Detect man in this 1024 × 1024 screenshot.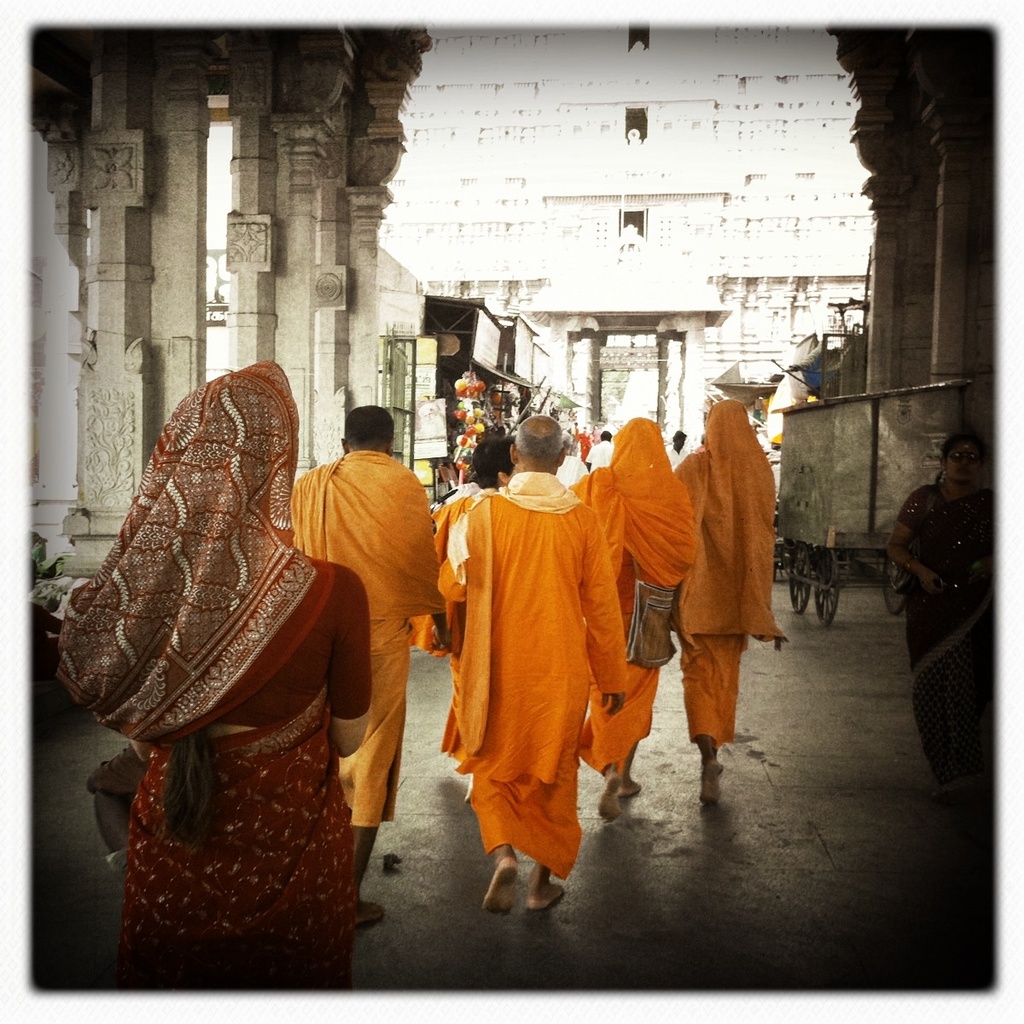
Detection: [689,367,797,794].
